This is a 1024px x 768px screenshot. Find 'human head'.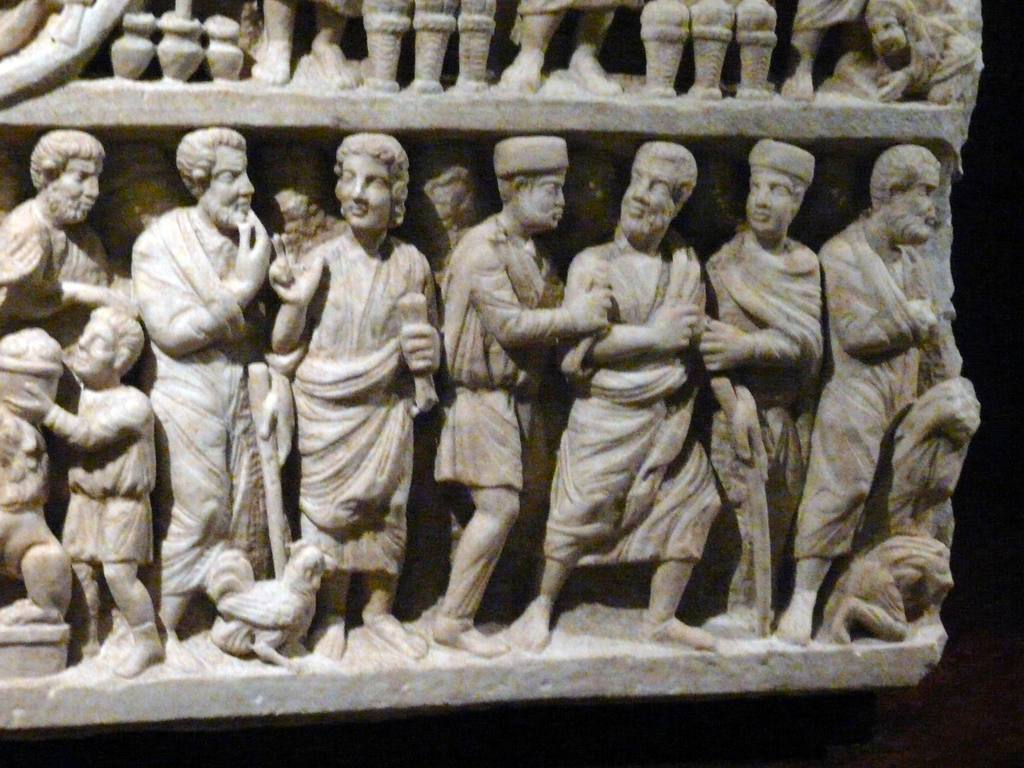
Bounding box: crop(70, 304, 144, 381).
